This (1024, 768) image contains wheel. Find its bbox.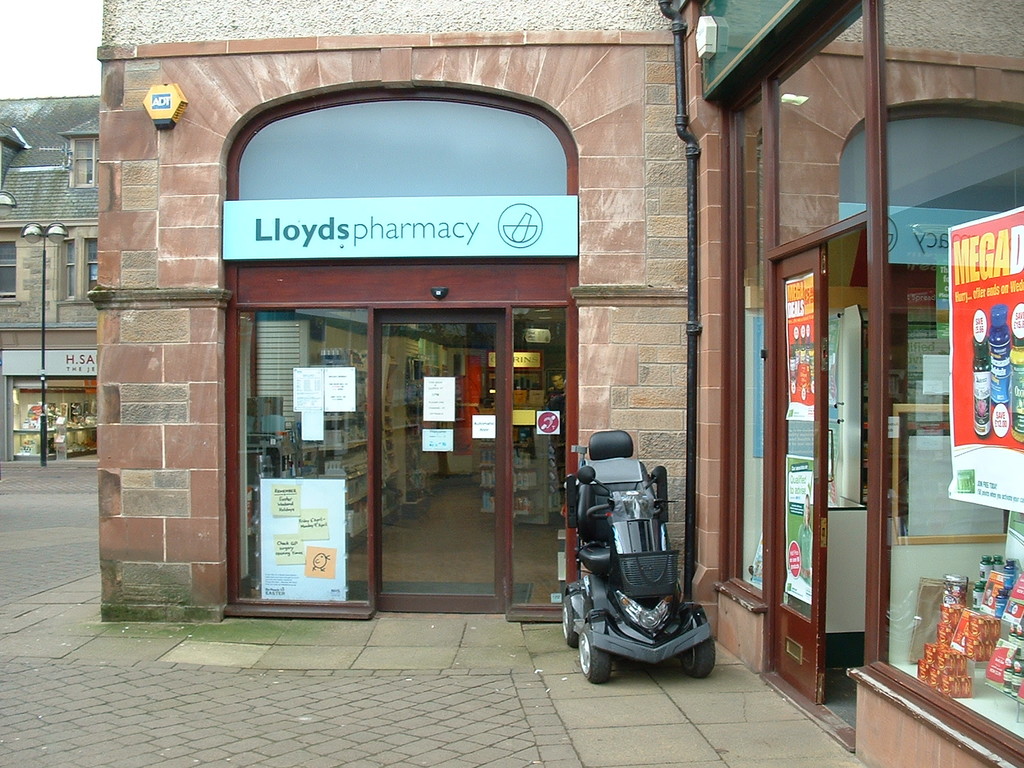
[561,594,573,648].
